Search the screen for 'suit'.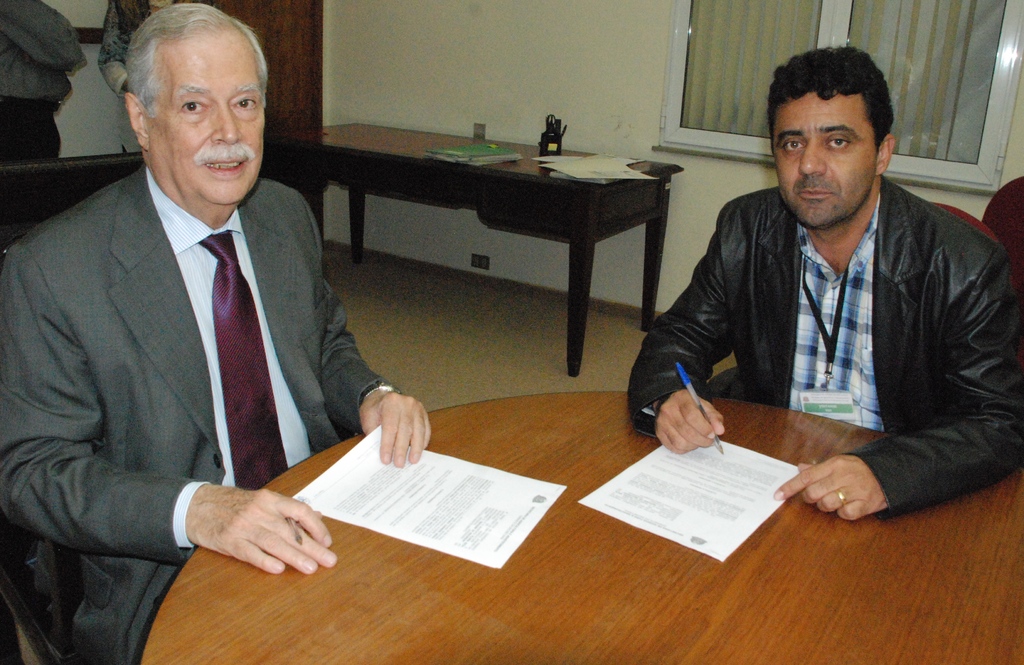
Found at 24 68 396 614.
